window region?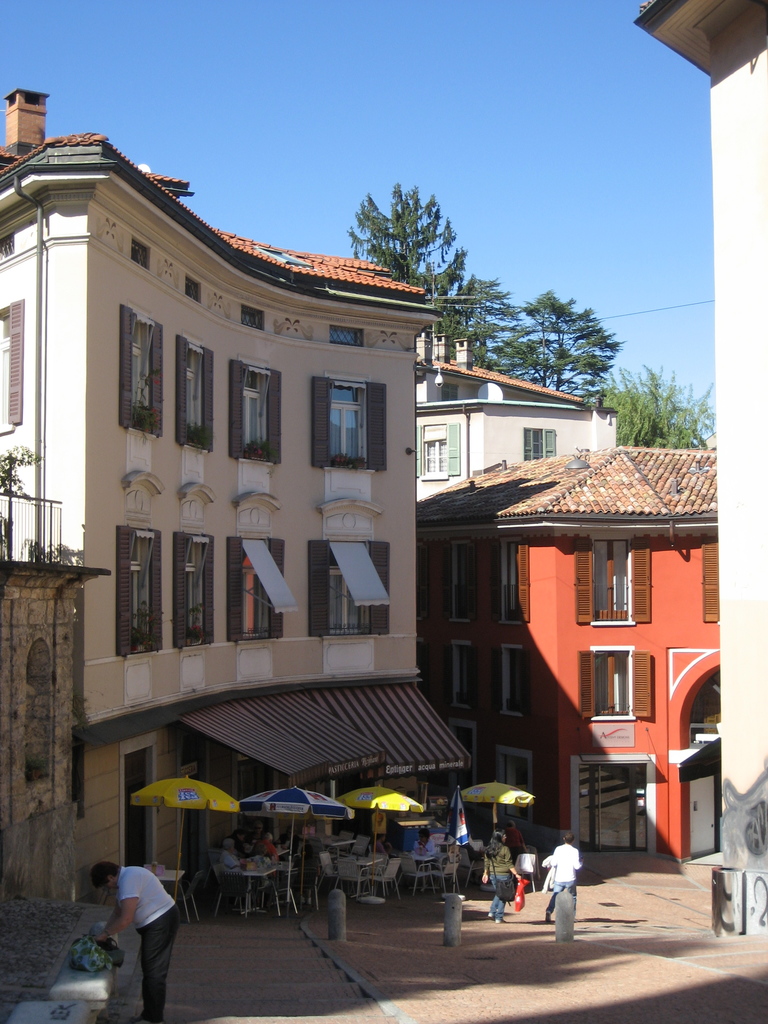
<box>230,358,280,465</box>
